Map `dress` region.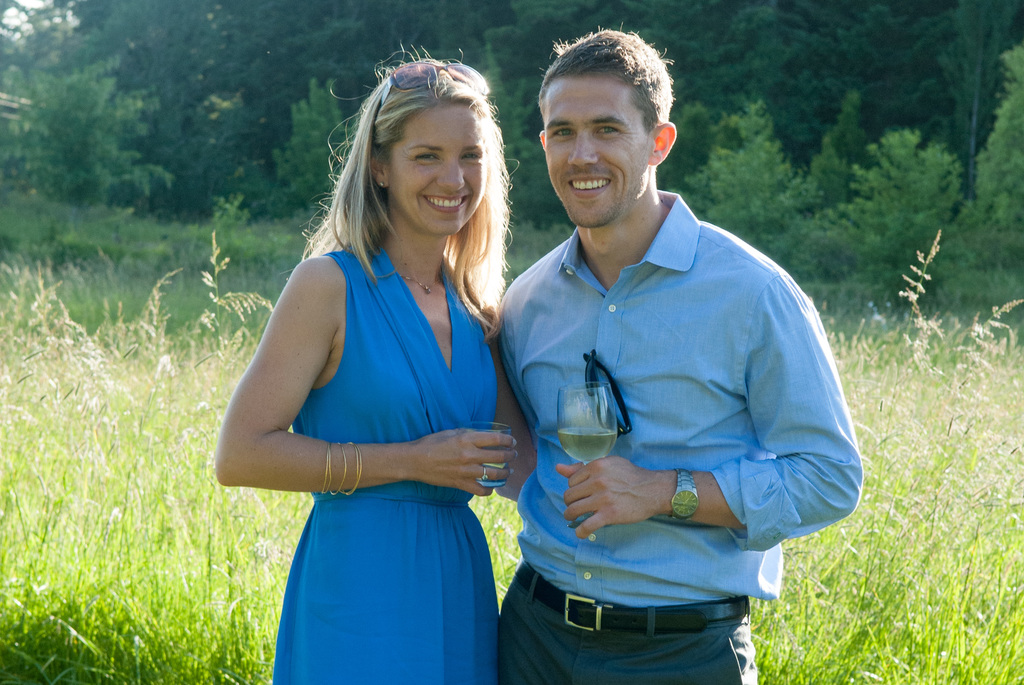
Mapped to [left=268, top=241, right=501, bottom=684].
